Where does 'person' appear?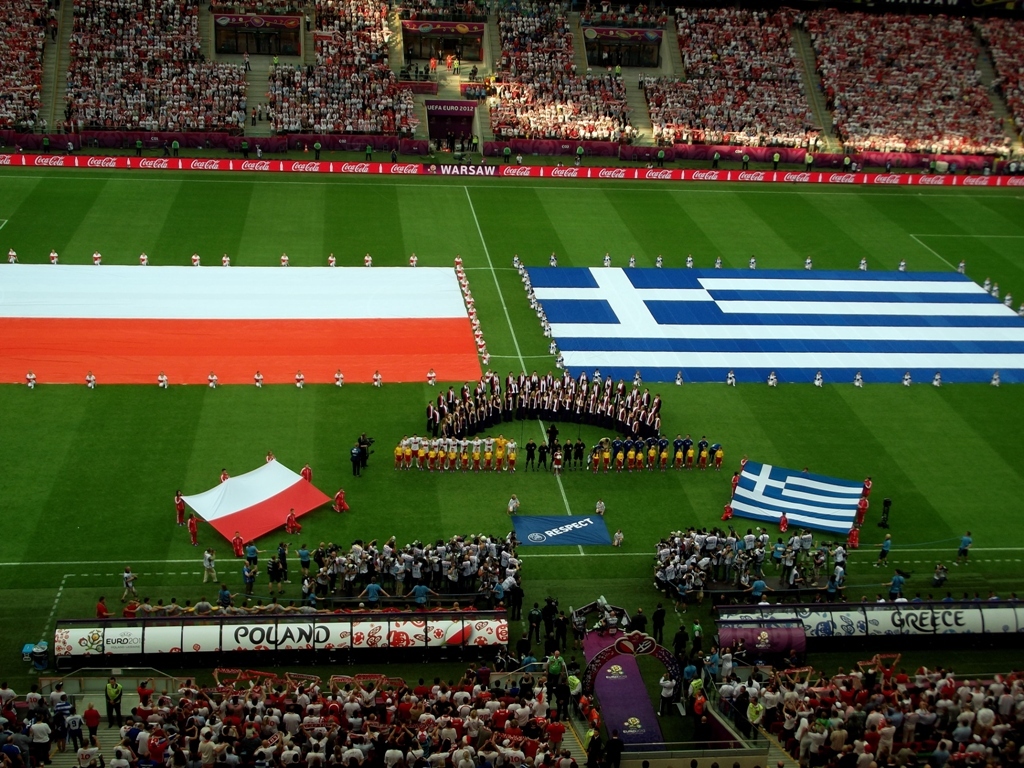
Appears at bbox=[896, 260, 908, 273].
